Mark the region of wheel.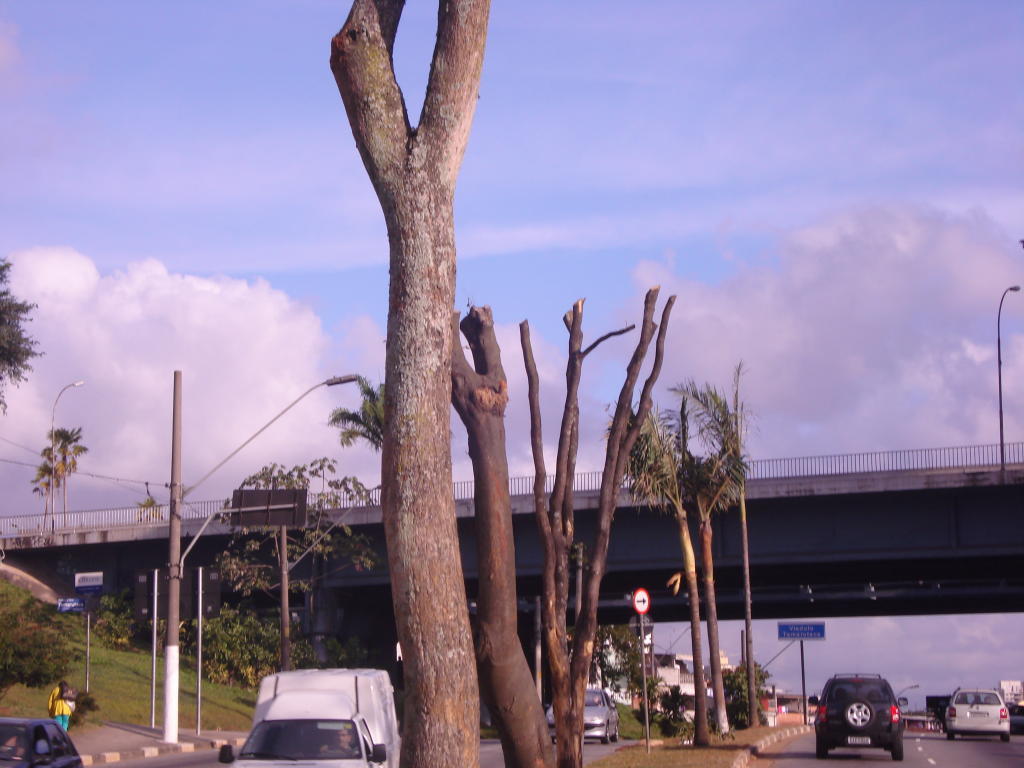
Region: 606 722 612 744.
